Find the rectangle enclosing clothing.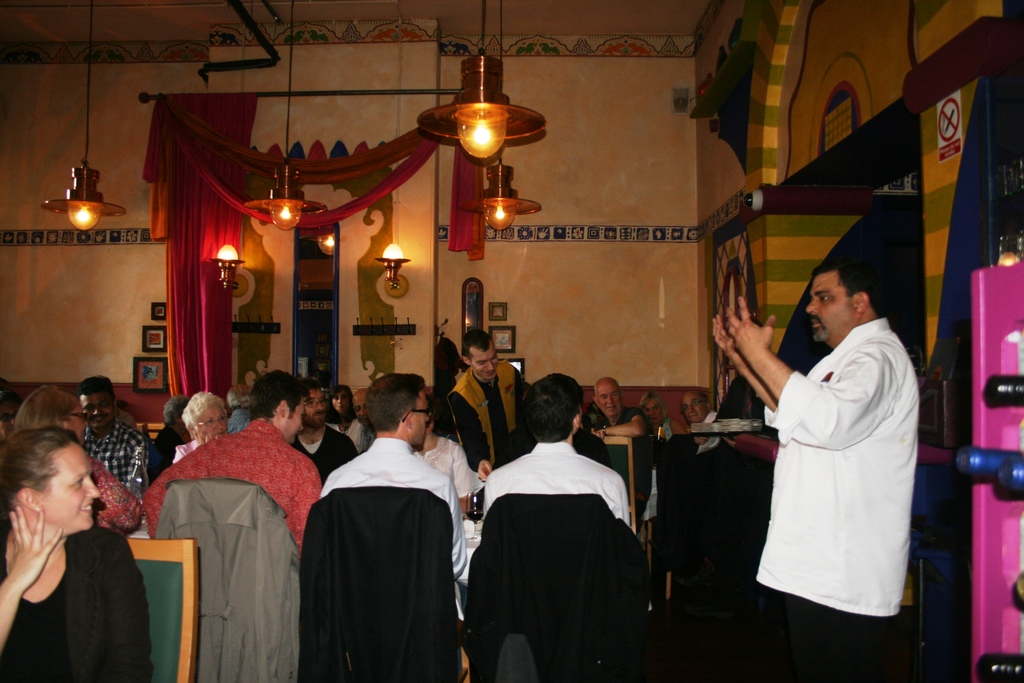
bbox(478, 430, 633, 535).
